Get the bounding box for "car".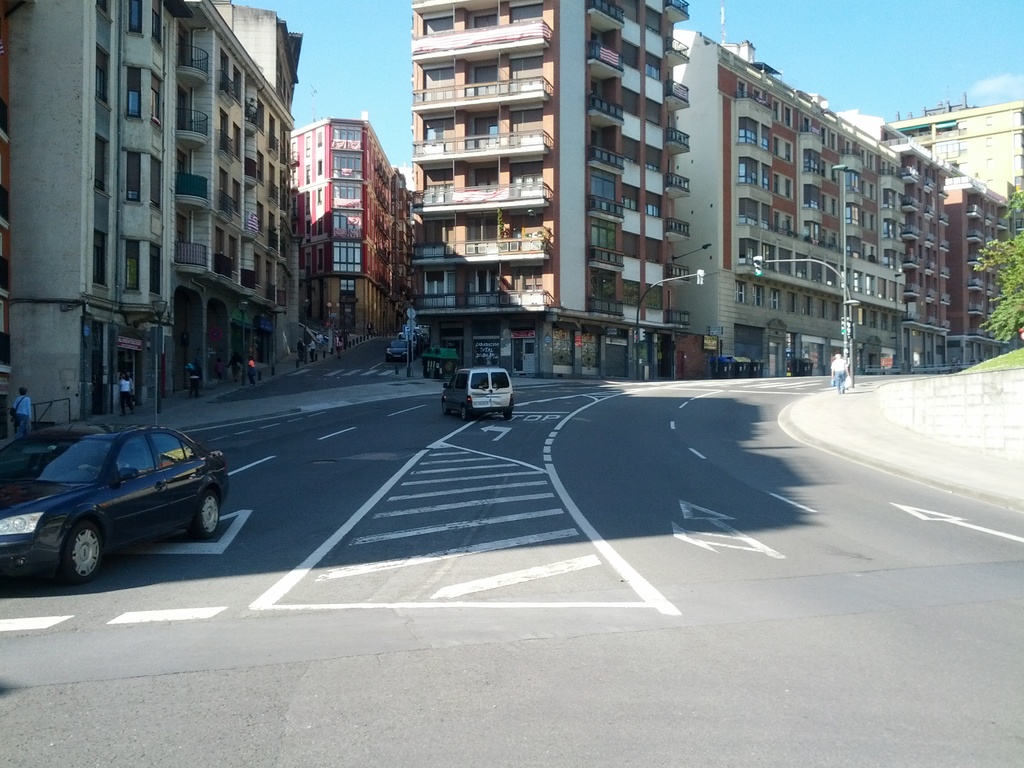
(381, 335, 410, 361).
